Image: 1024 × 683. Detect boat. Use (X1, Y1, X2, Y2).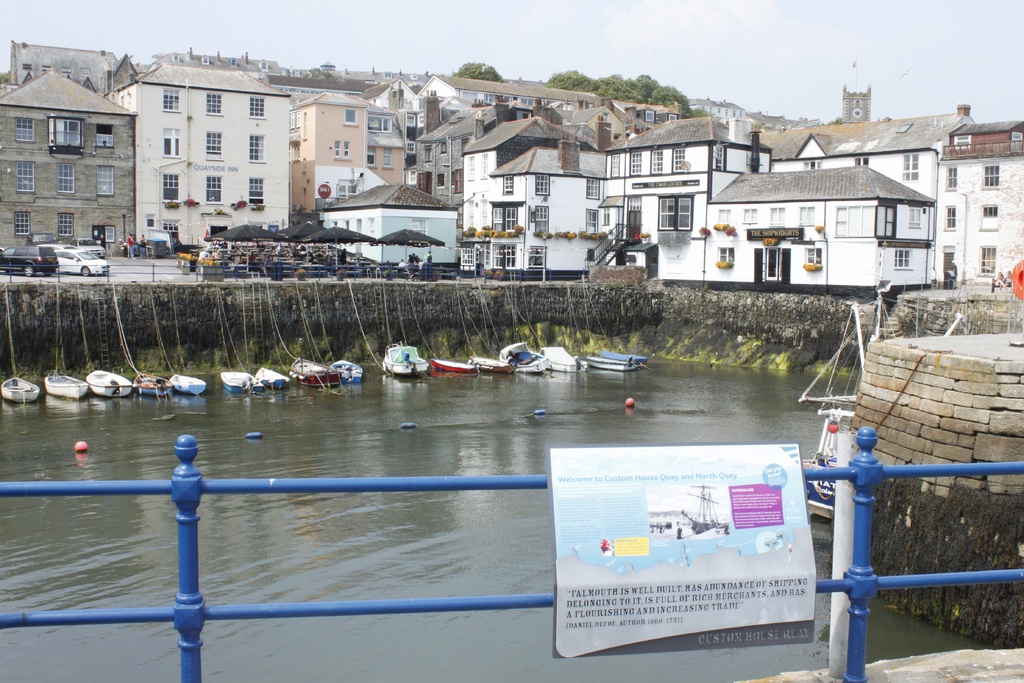
(221, 372, 256, 397).
